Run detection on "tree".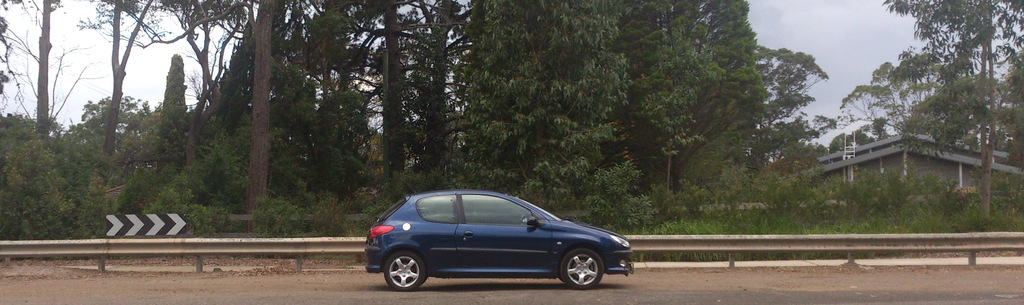
Result: [140,0,296,208].
